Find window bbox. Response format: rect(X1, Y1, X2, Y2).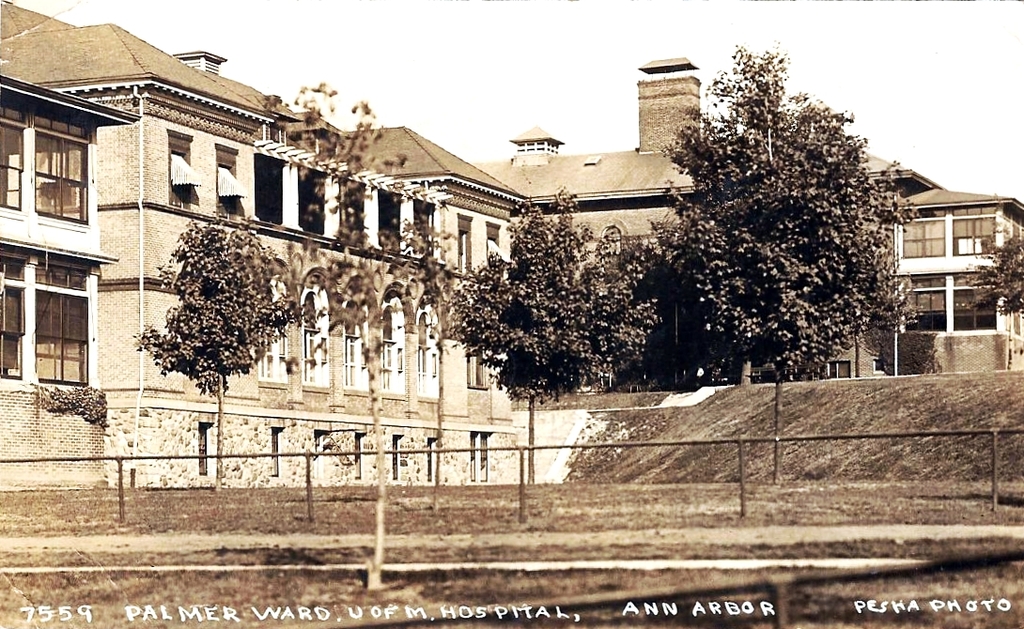
rect(455, 213, 474, 271).
